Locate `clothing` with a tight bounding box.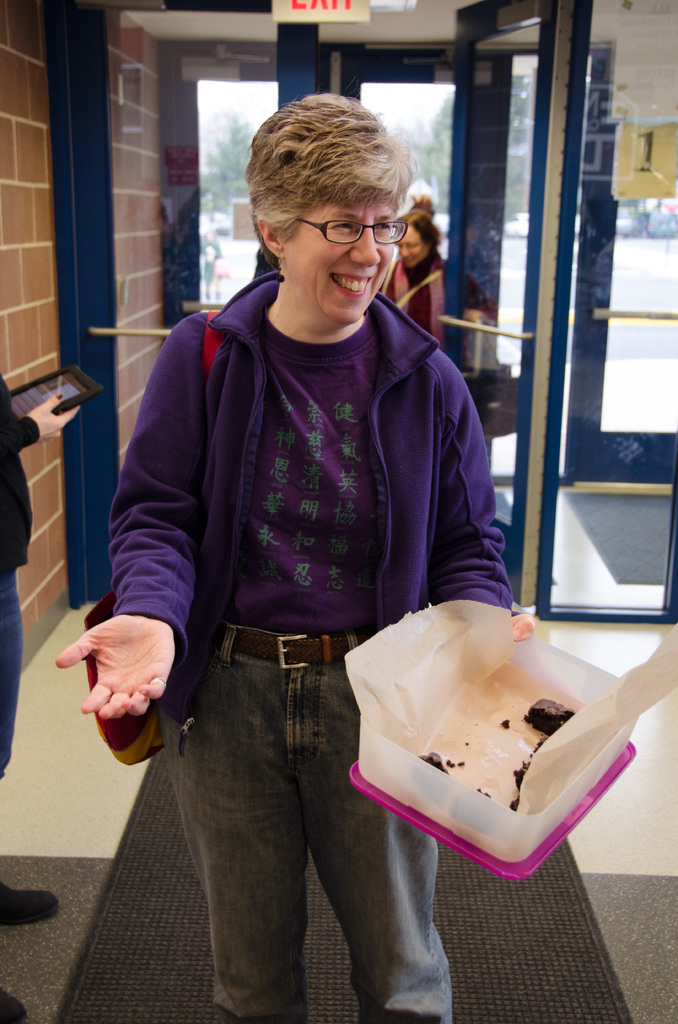
rect(109, 266, 517, 745).
